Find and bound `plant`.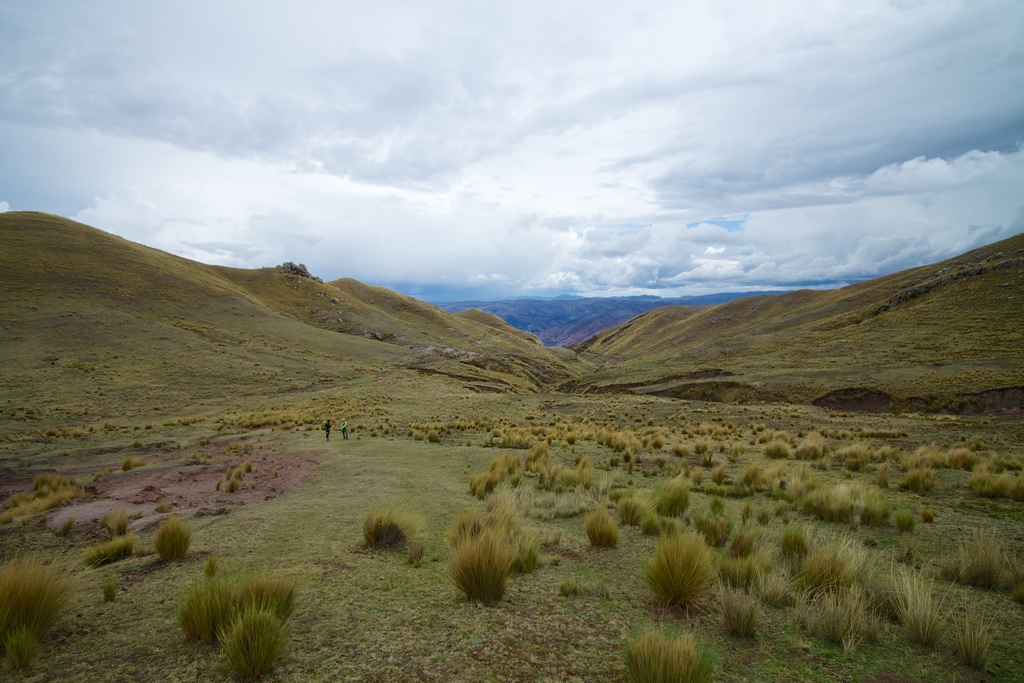
Bound: box=[675, 442, 690, 456].
